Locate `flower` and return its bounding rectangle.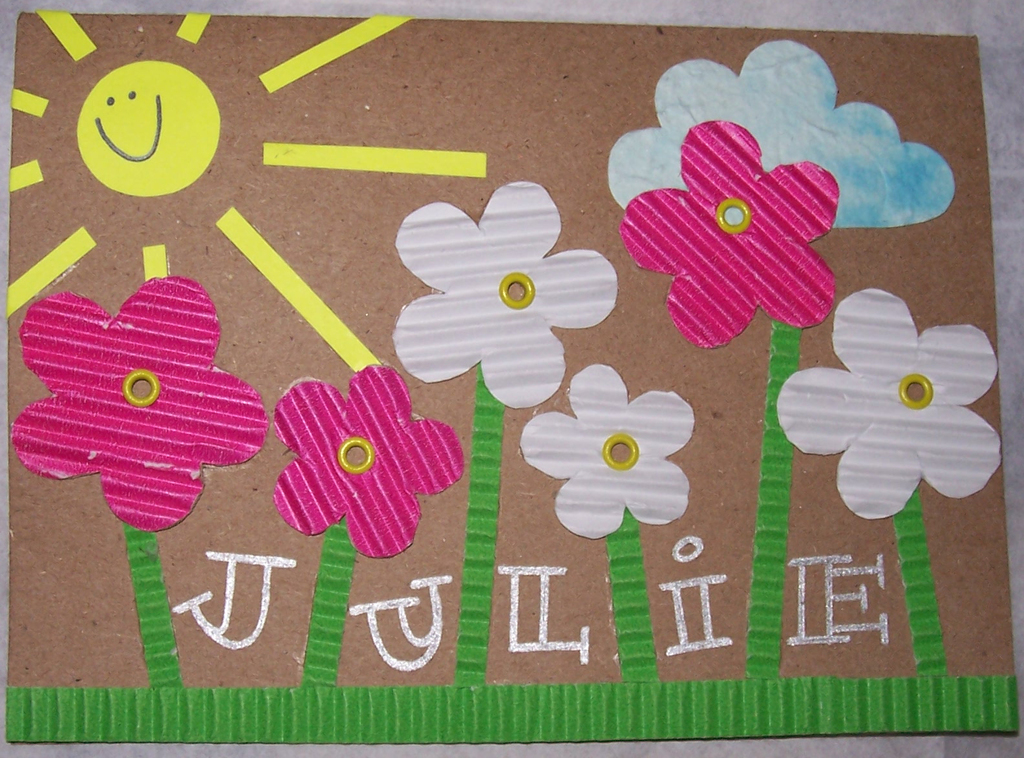
[518,362,707,542].
